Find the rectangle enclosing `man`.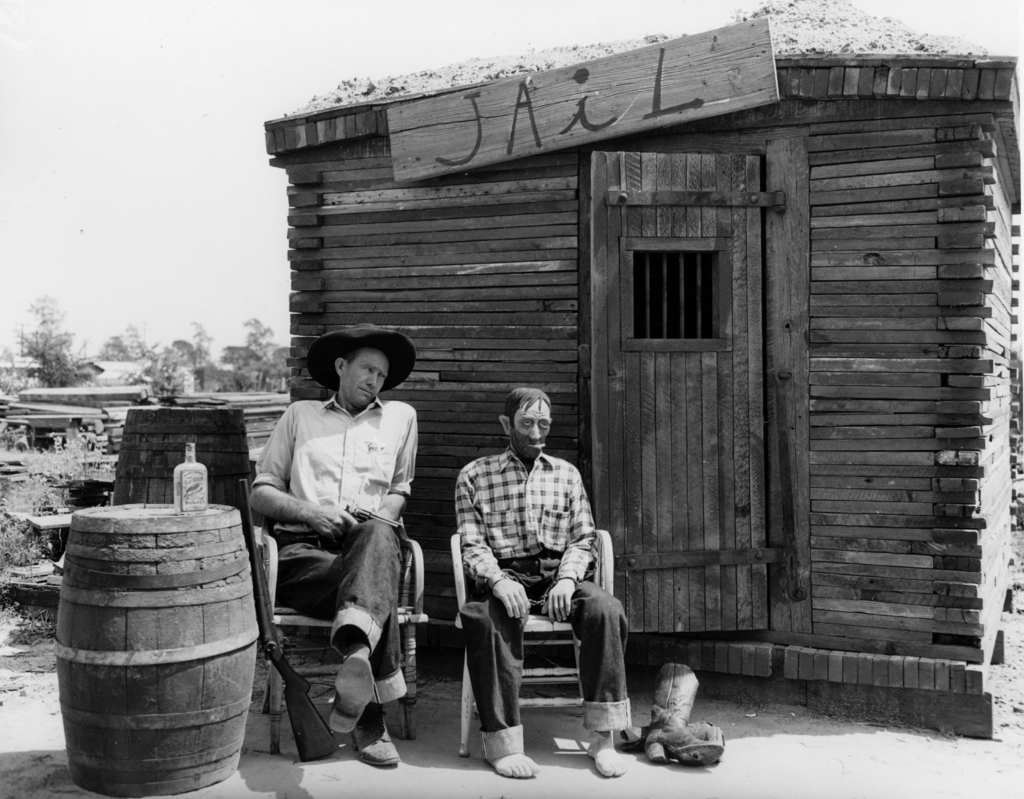
[x1=228, y1=334, x2=436, y2=771].
